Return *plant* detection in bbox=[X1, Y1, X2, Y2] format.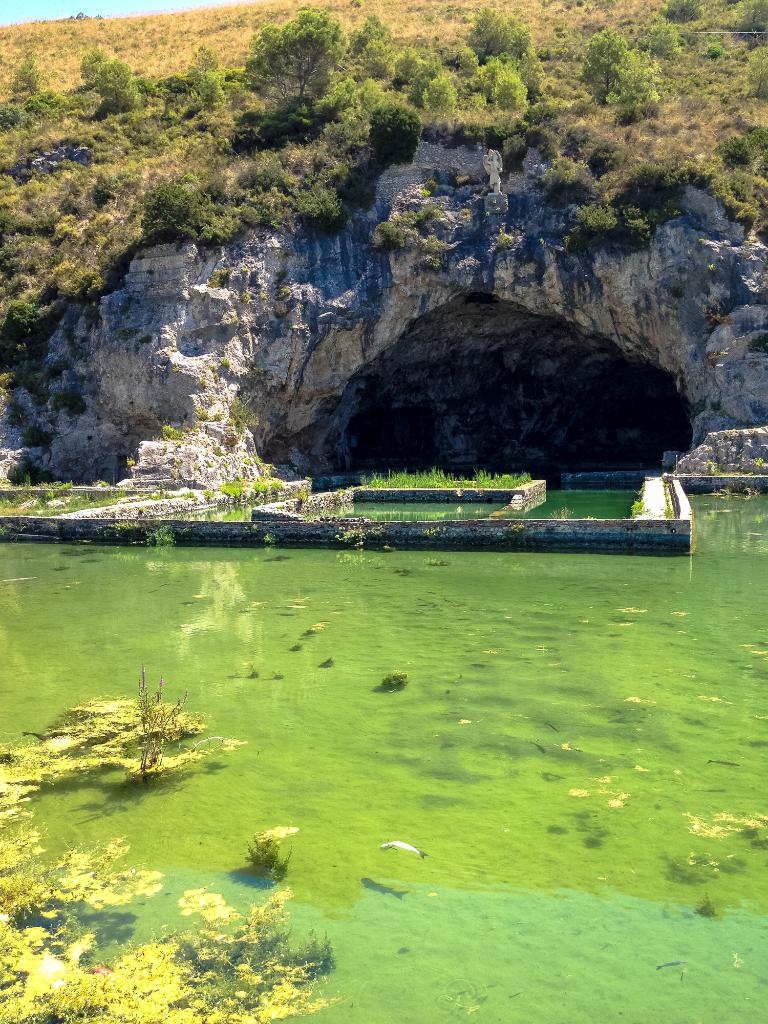
bbox=[628, 501, 648, 515].
